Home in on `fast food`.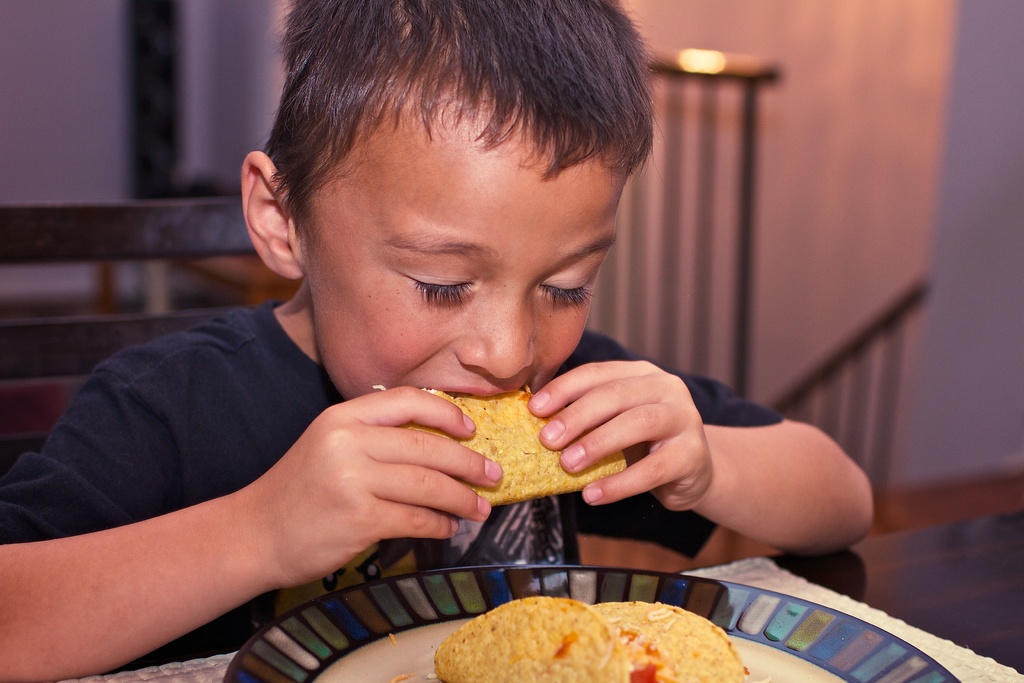
Homed in at rect(435, 598, 632, 682).
